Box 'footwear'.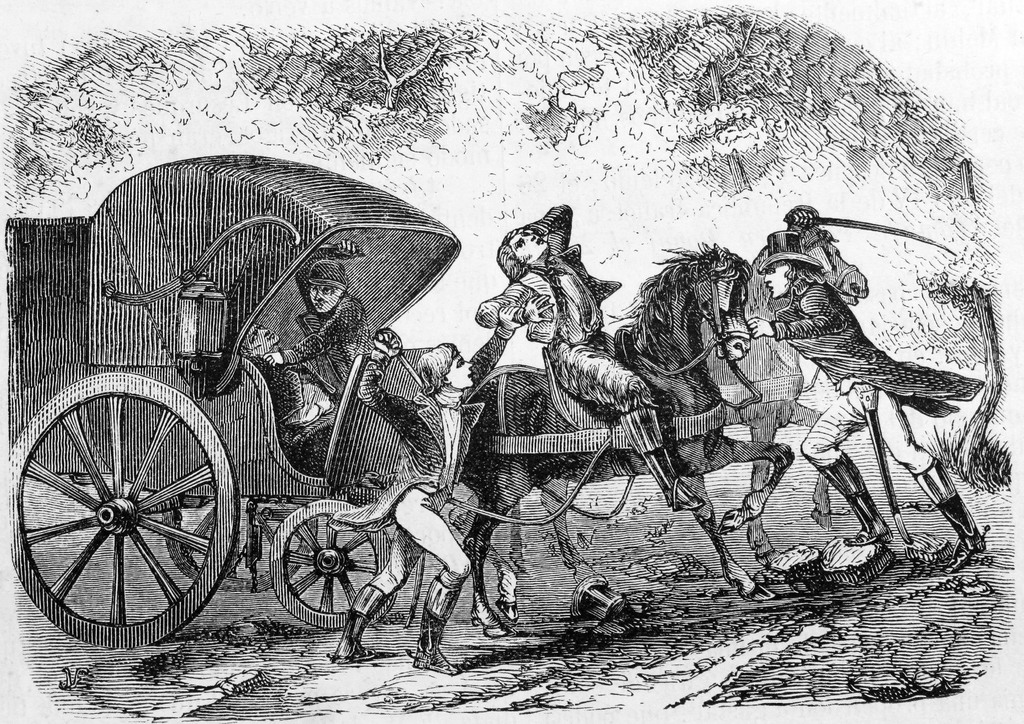
x1=915 y1=458 x2=987 y2=575.
